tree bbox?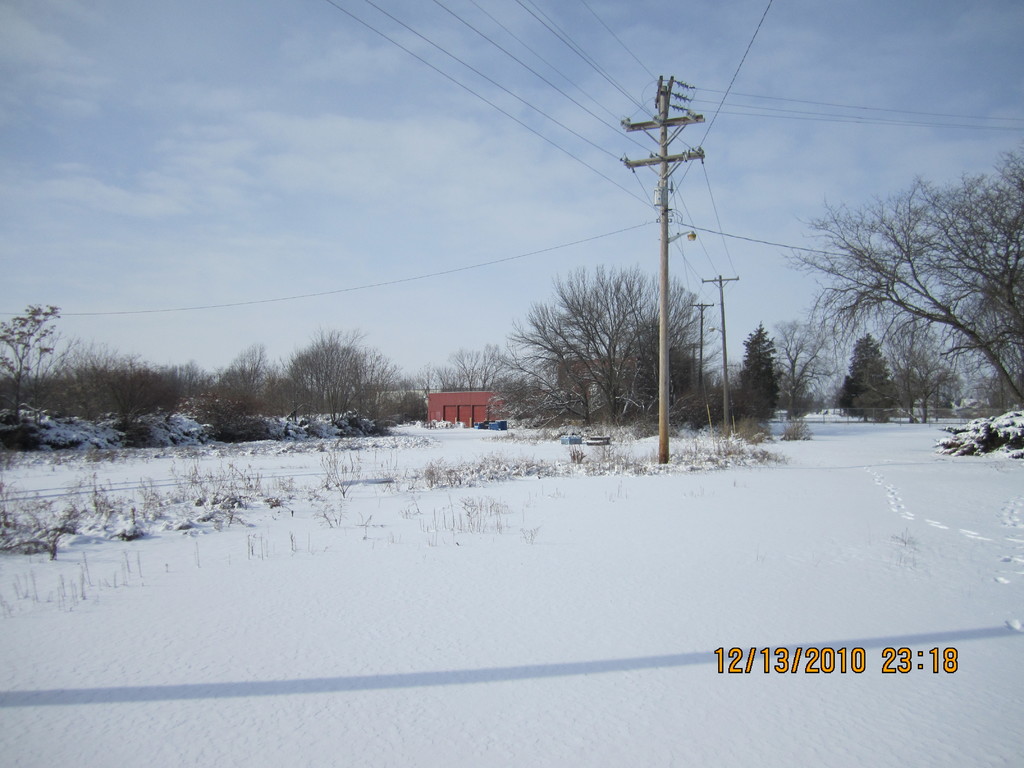
125 358 195 468
